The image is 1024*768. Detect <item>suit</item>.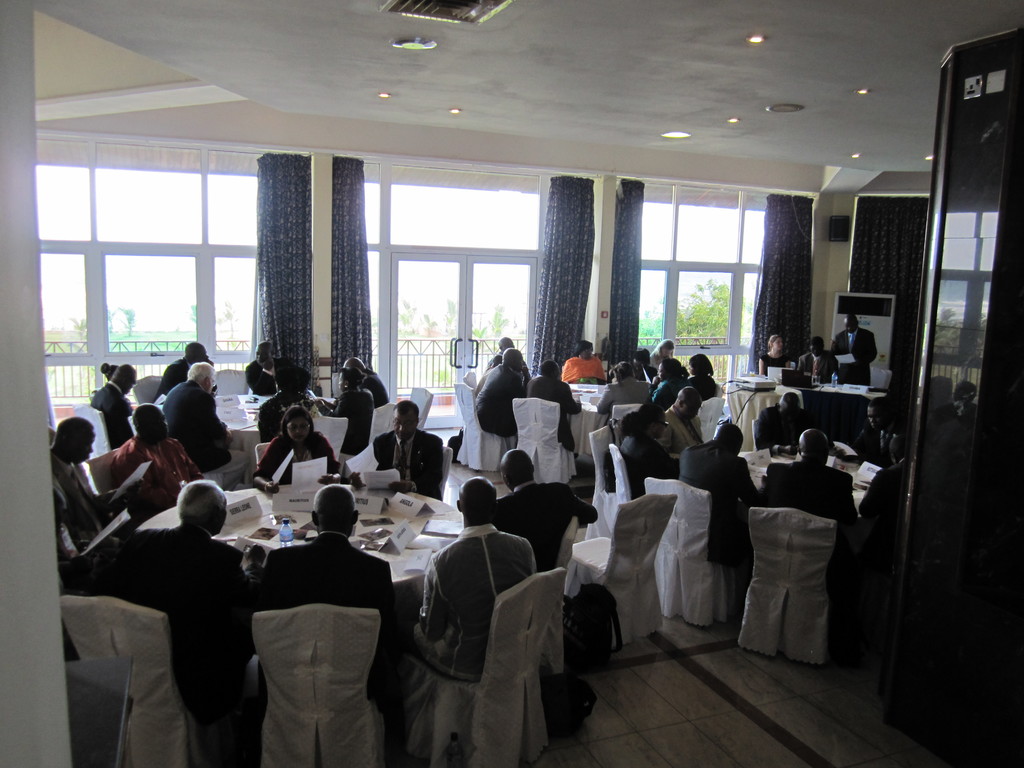
Detection: <region>362, 365, 386, 410</region>.
